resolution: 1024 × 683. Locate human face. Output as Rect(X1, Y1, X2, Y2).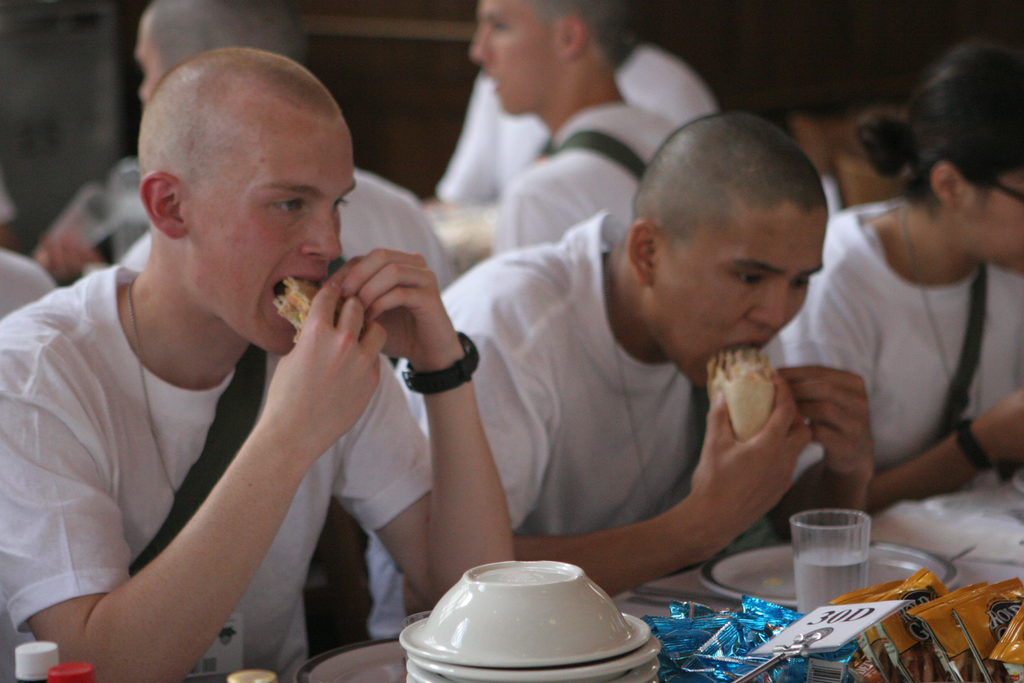
Rect(471, 0, 561, 119).
